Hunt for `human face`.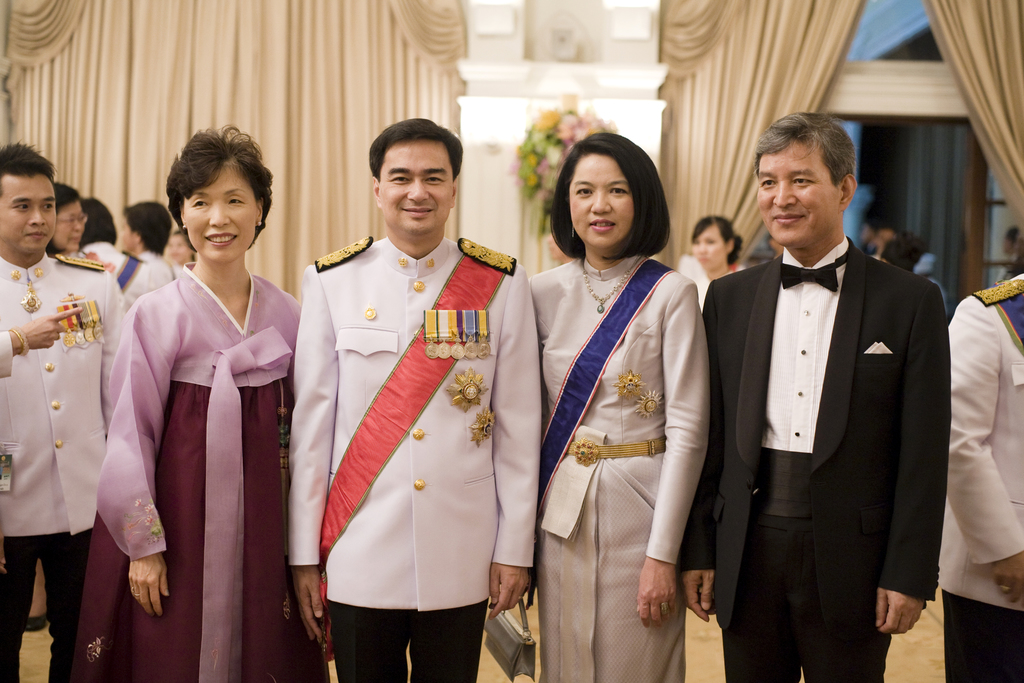
Hunted down at rect(759, 143, 844, 236).
